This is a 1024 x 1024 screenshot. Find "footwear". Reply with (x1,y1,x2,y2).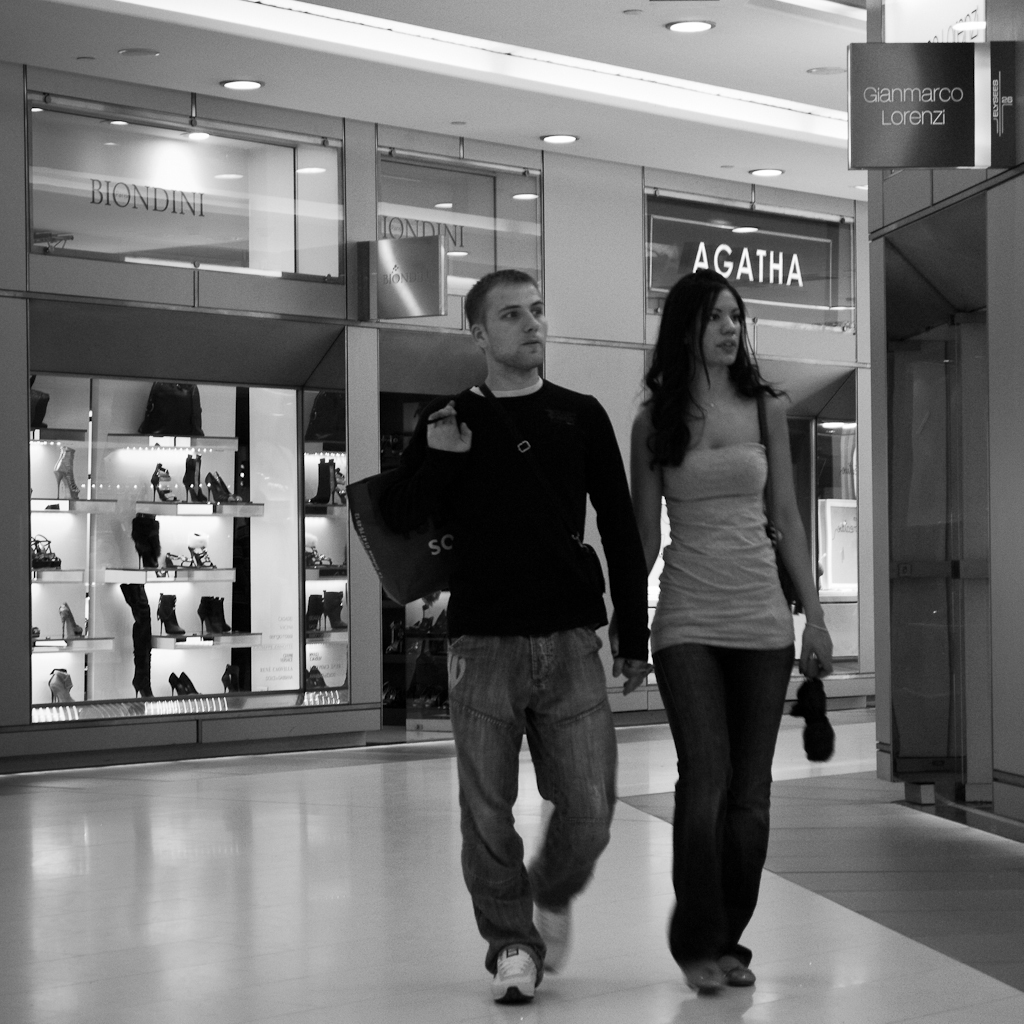
(115,583,159,693).
